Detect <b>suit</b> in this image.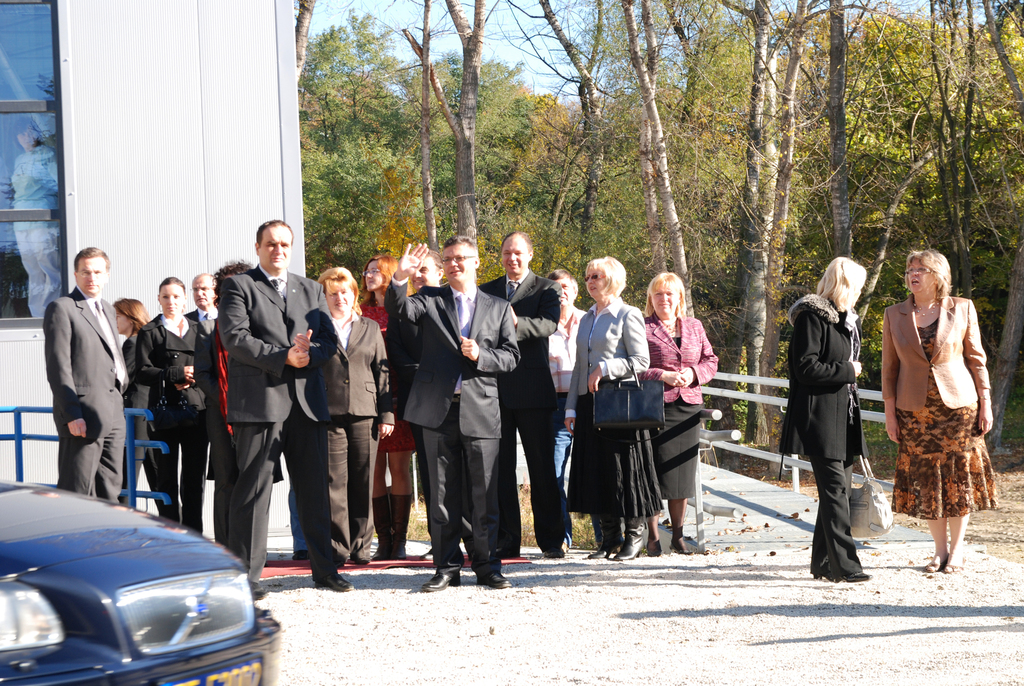
Detection: 472 270 565 543.
